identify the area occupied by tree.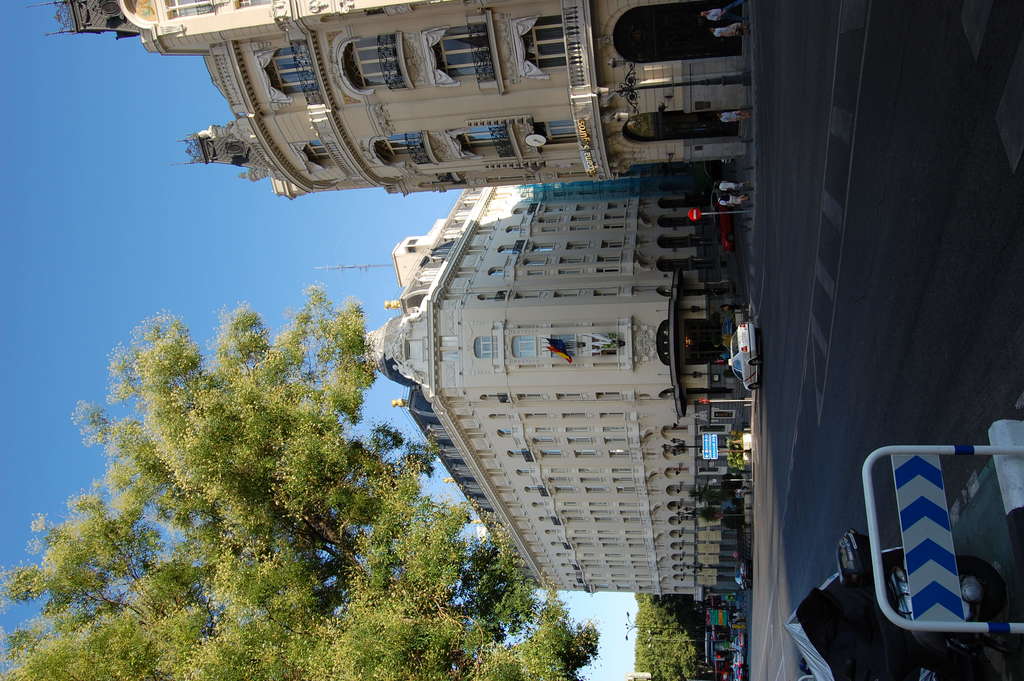
Area: bbox=(721, 432, 748, 466).
